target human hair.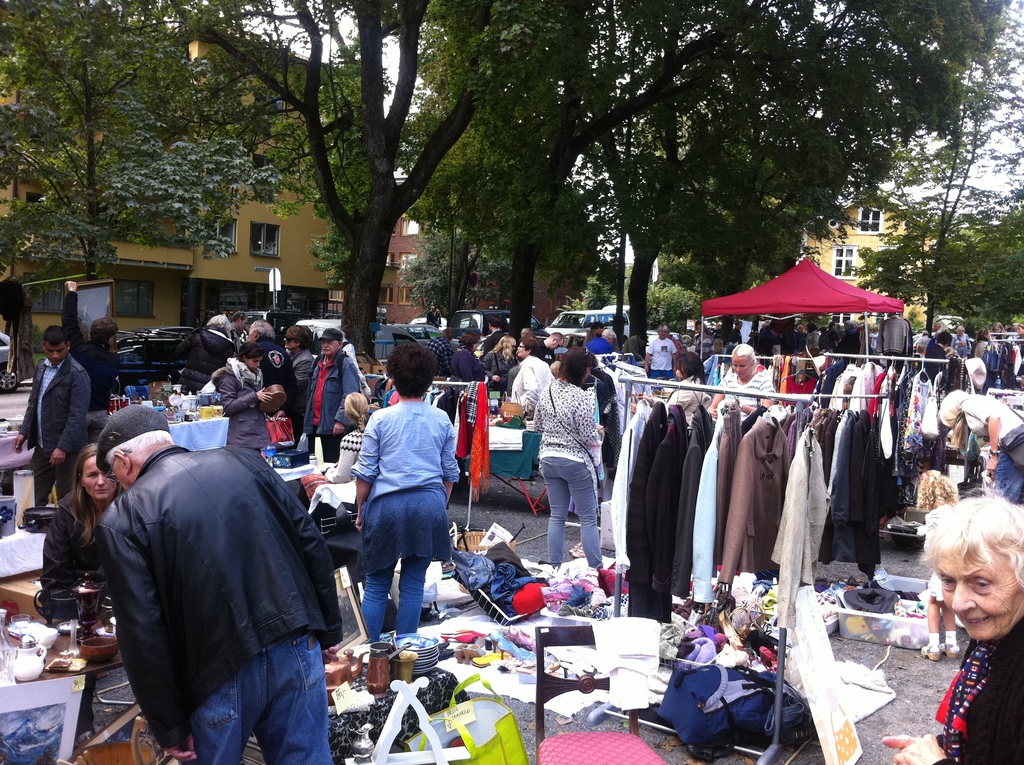
Target region: locate(730, 341, 757, 361).
